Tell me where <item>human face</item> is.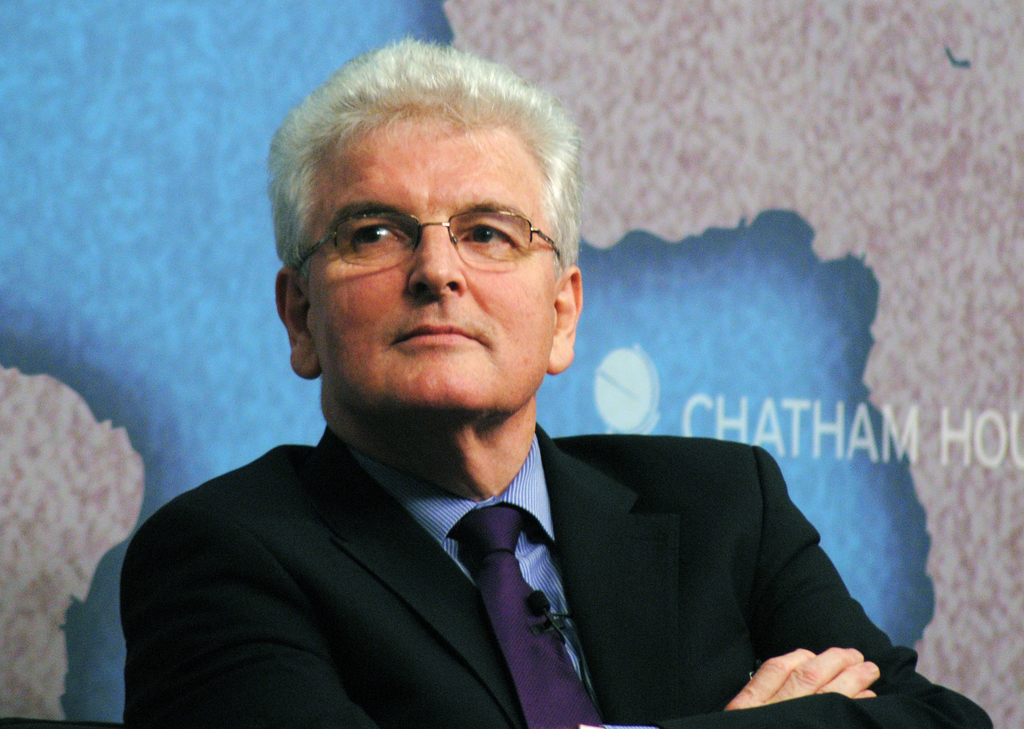
<item>human face</item> is at 302, 96, 559, 410.
